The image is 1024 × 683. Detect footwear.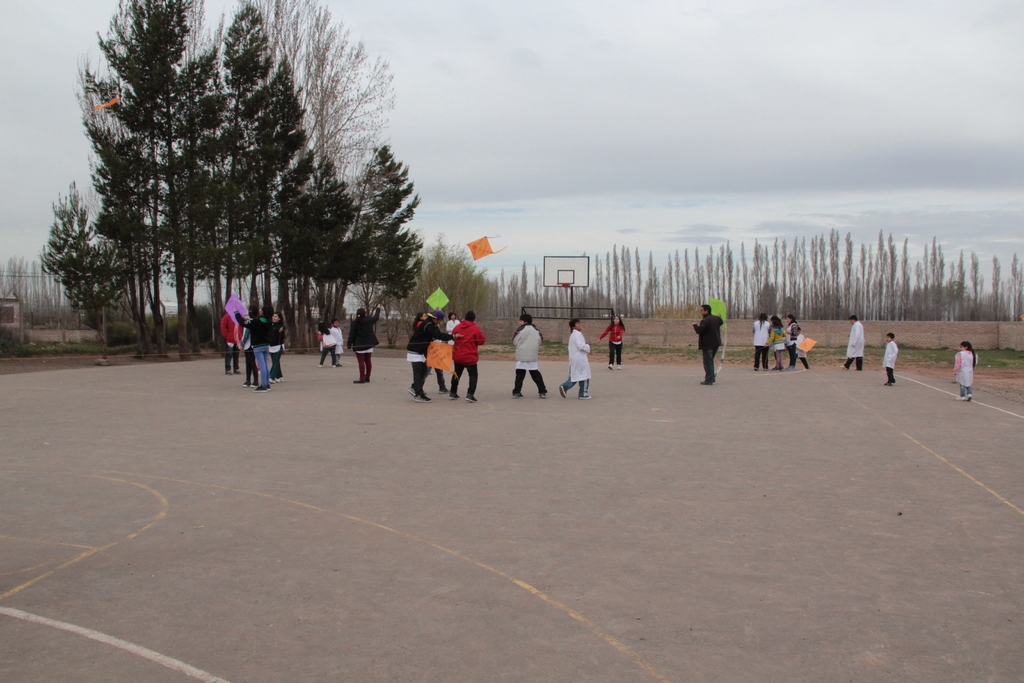
Detection: bbox(440, 388, 450, 394).
